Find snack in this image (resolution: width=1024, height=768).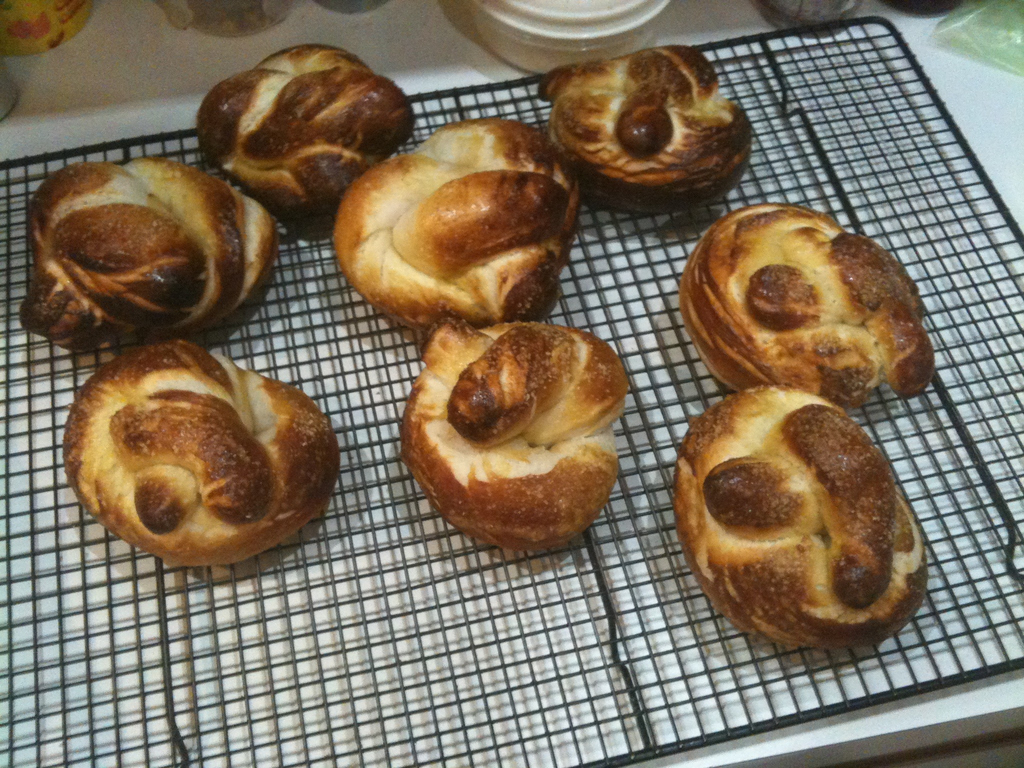
detection(61, 344, 335, 568).
